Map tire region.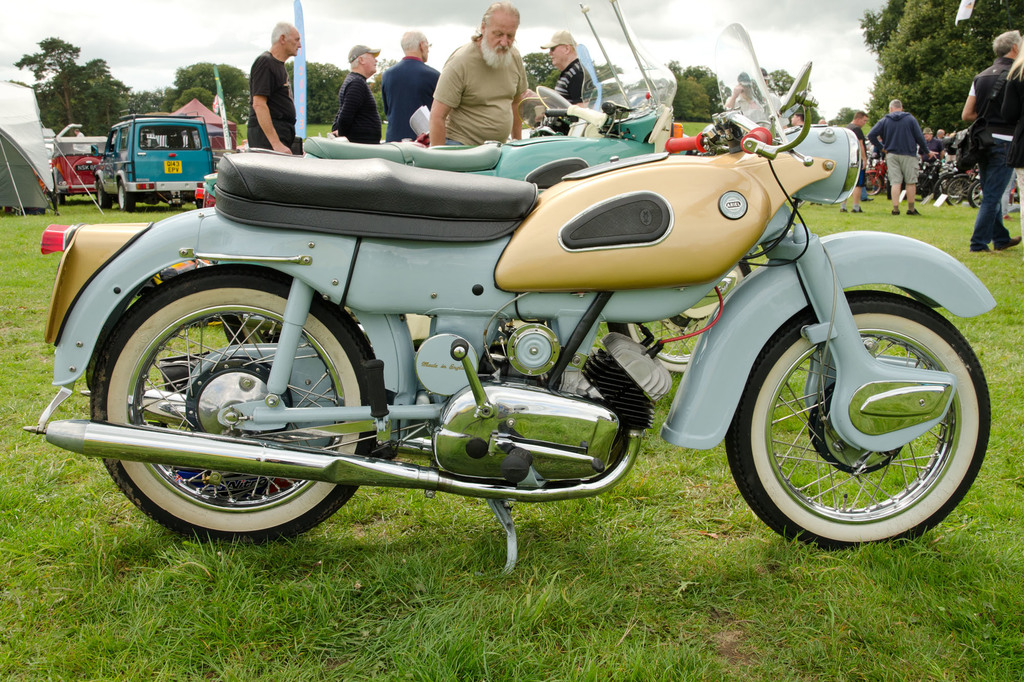
Mapped to l=96, t=182, r=114, b=210.
